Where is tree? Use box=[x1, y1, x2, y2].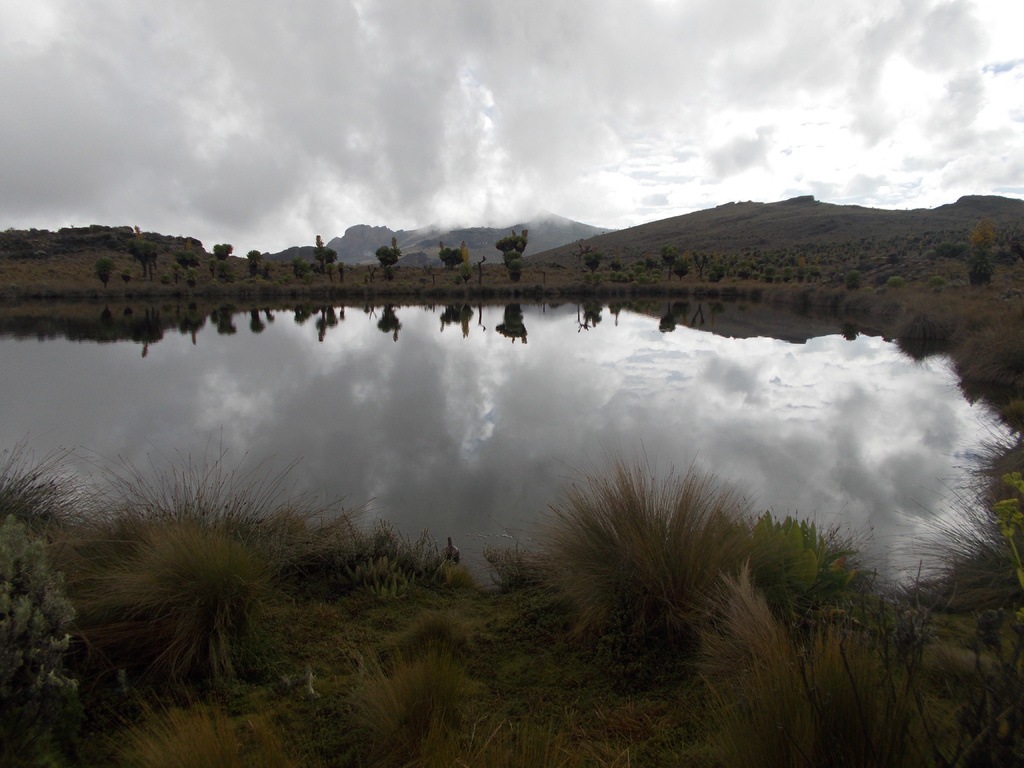
box=[586, 252, 601, 278].
